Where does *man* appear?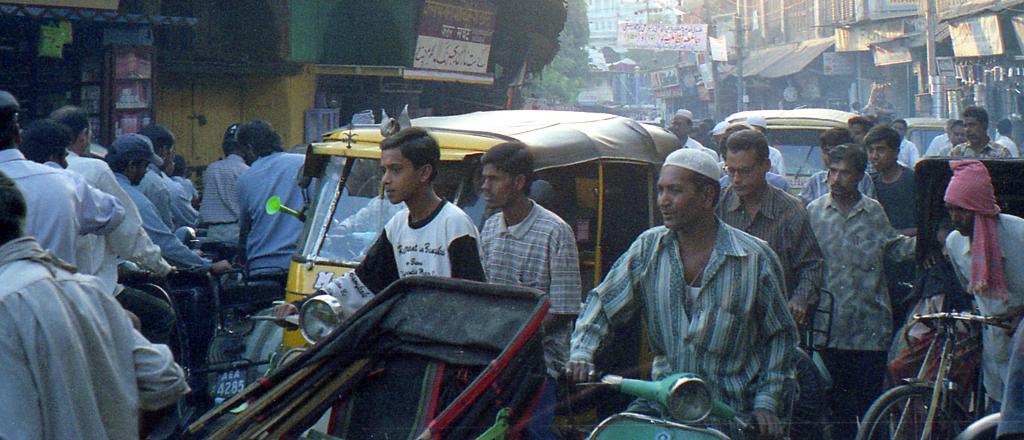
Appears at pyautogui.locateOnScreen(943, 160, 1023, 428).
